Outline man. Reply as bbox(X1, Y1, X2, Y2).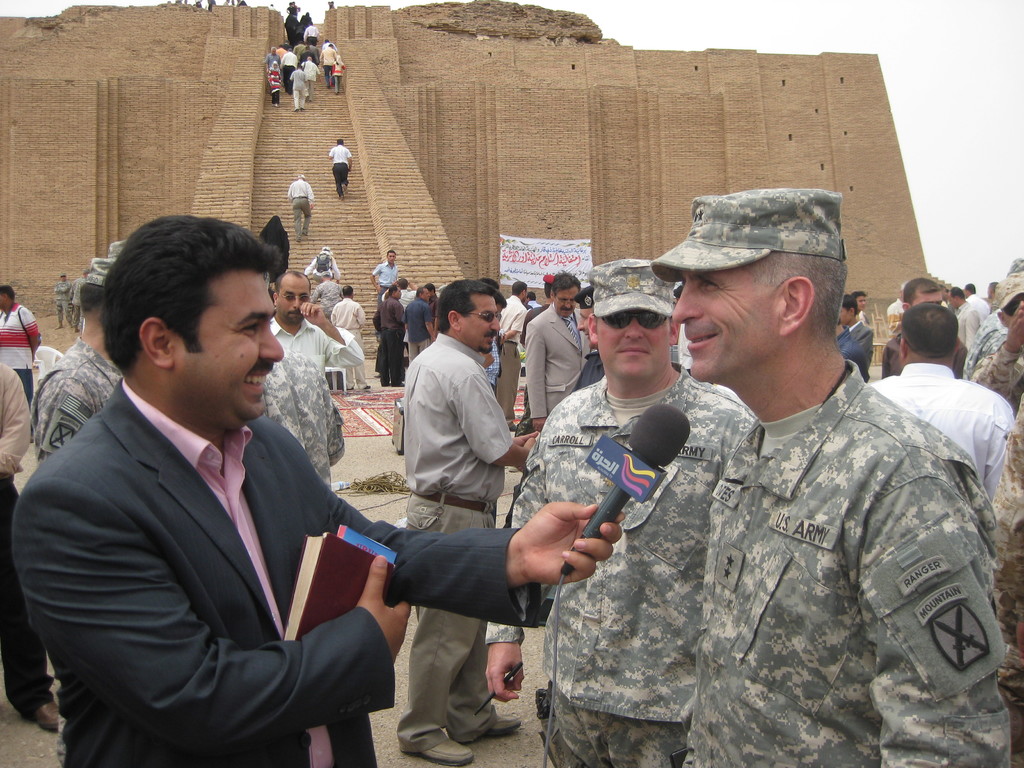
bbox(56, 271, 73, 325).
